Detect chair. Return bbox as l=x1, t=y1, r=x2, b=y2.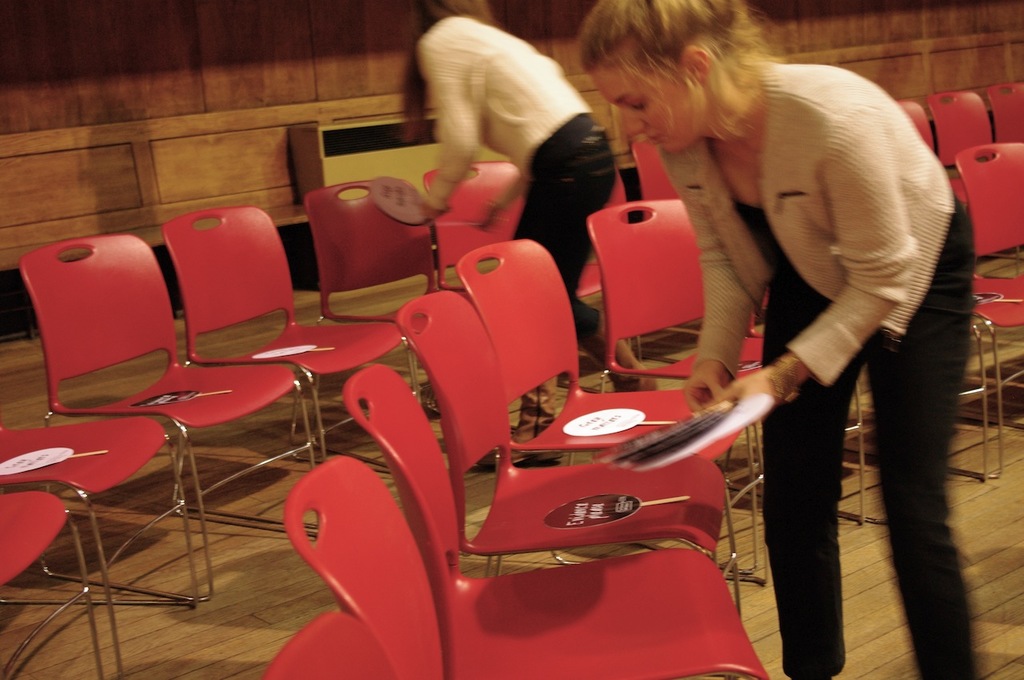
l=584, t=199, r=866, b=582.
